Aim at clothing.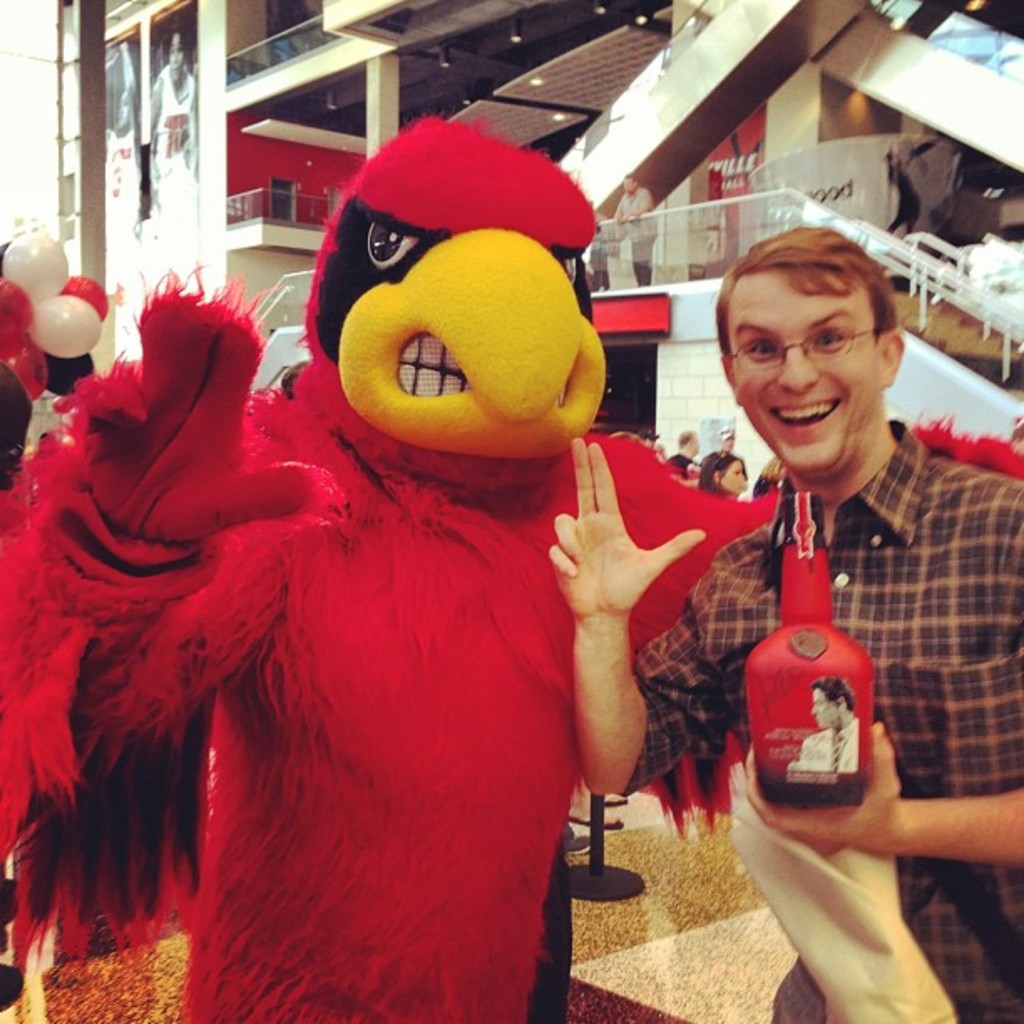
Aimed at 617 417 1022 1022.
